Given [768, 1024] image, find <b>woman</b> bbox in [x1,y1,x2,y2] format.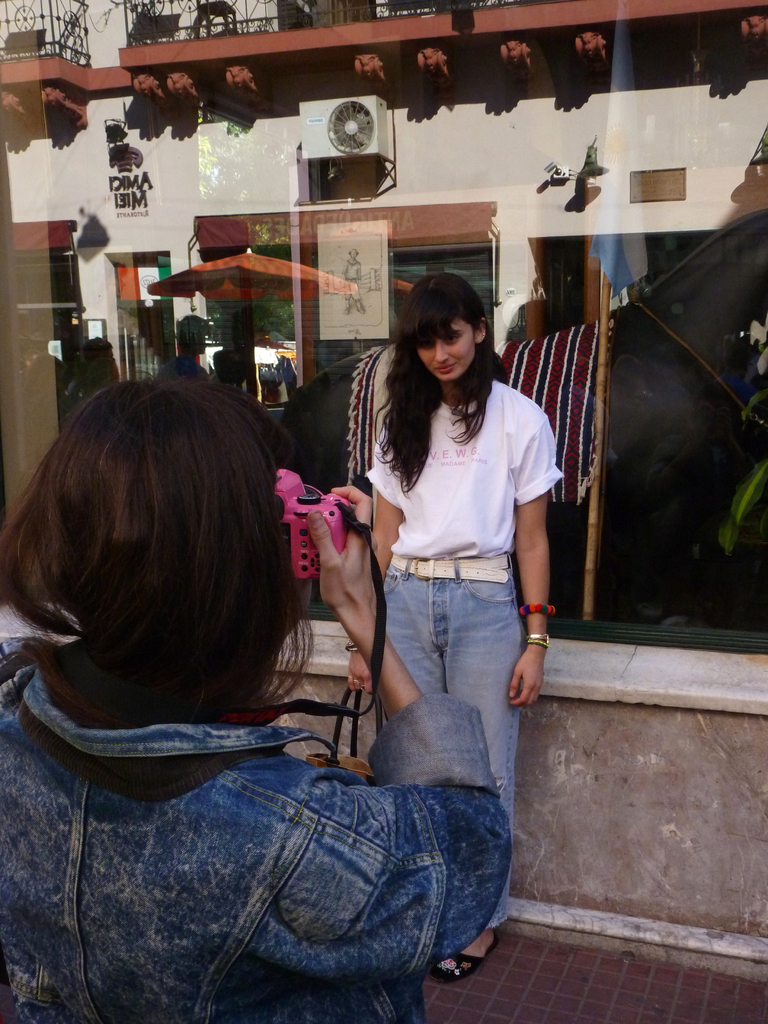
[0,373,515,1023].
